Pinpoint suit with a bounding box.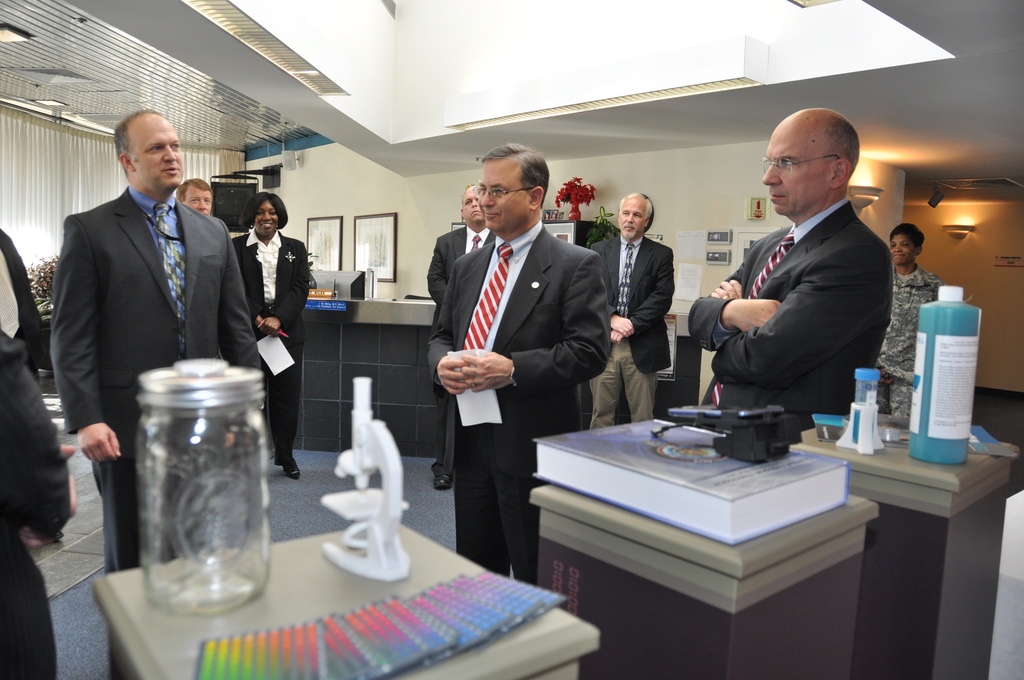
select_region(0, 225, 54, 370).
